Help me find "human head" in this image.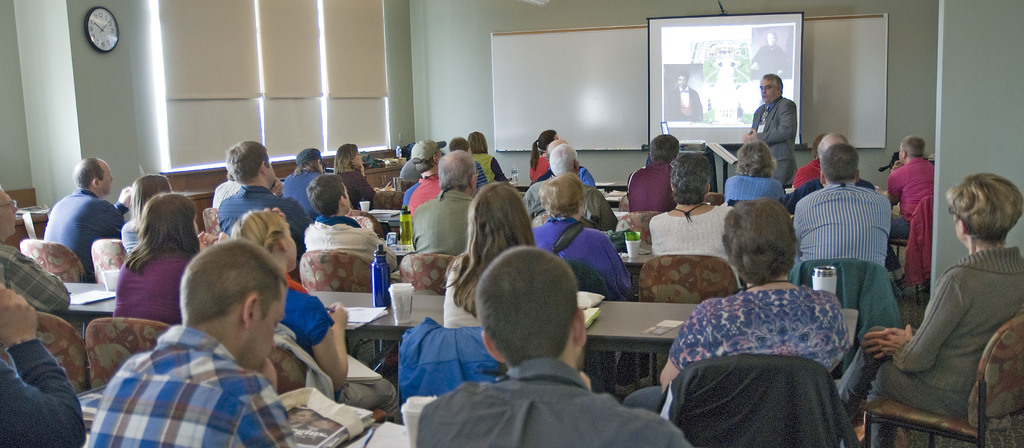
Found it: 132:172:174:213.
